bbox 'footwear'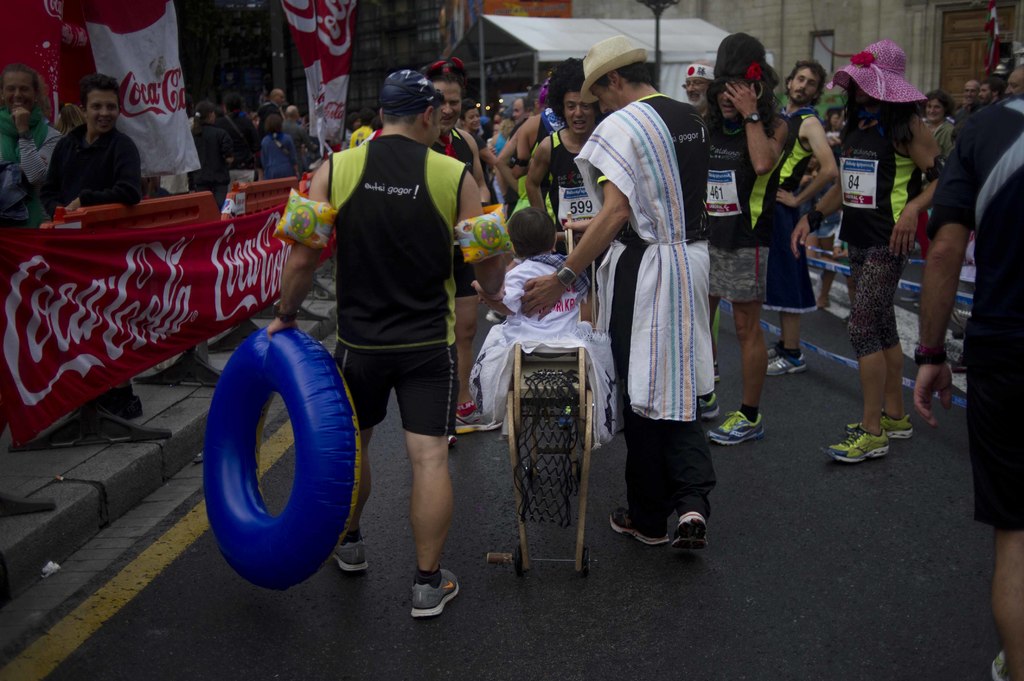
BBox(766, 352, 810, 373)
